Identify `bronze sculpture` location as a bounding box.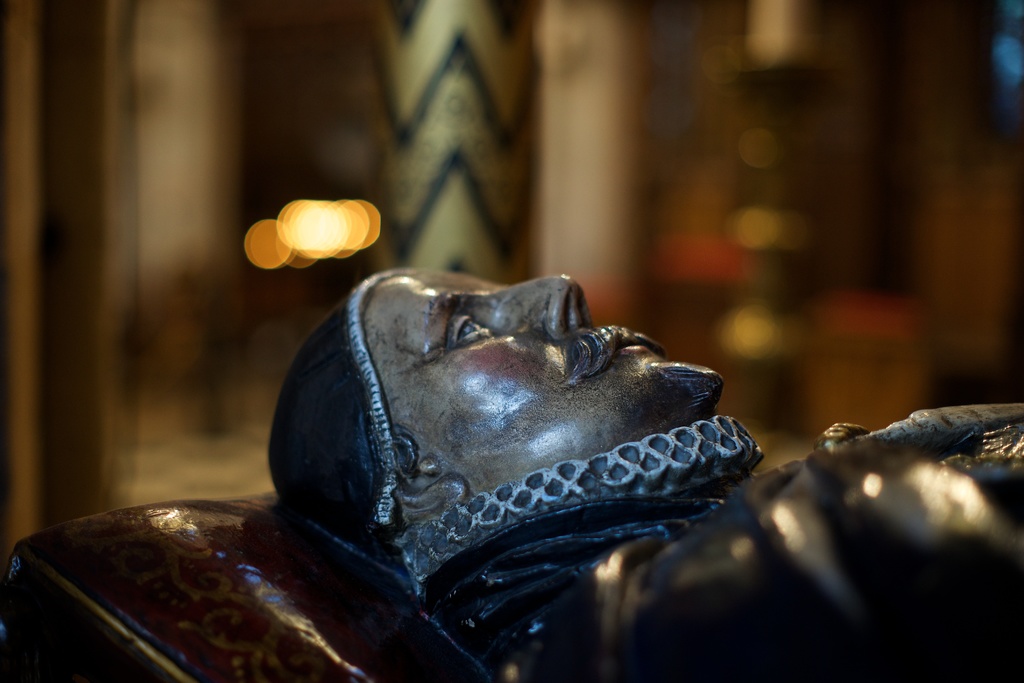
box(263, 272, 1023, 677).
